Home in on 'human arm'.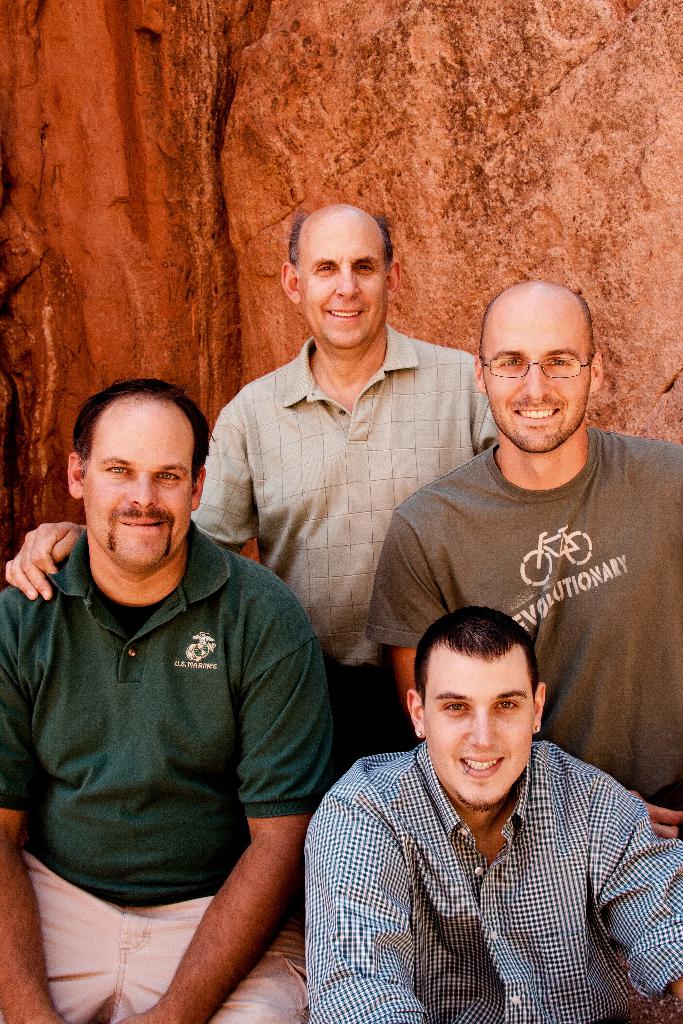
Homed in at locate(0, 594, 71, 1023).
